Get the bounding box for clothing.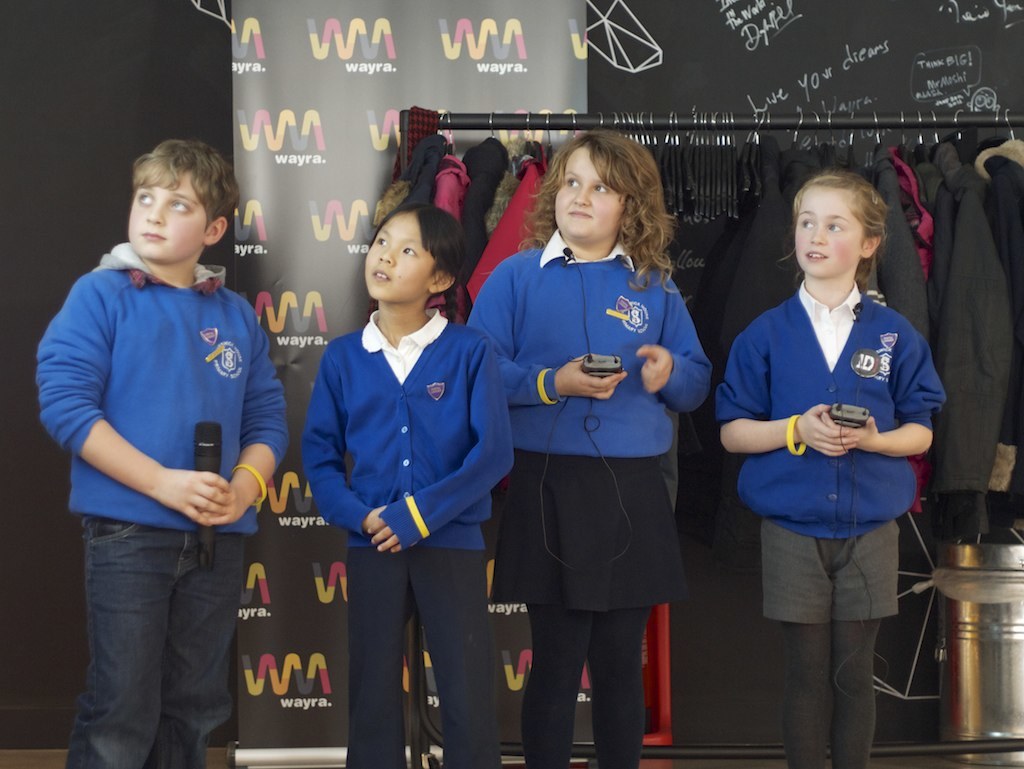
[871,140,931,509].
